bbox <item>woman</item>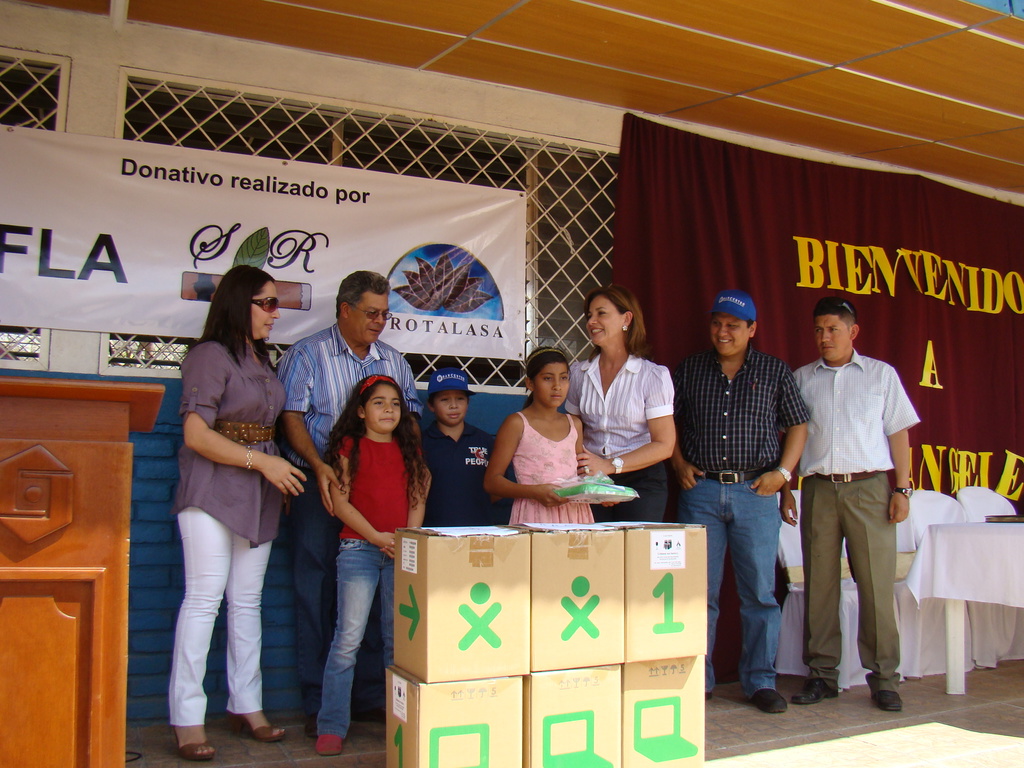
bbox(481, 353, 607, 536)
